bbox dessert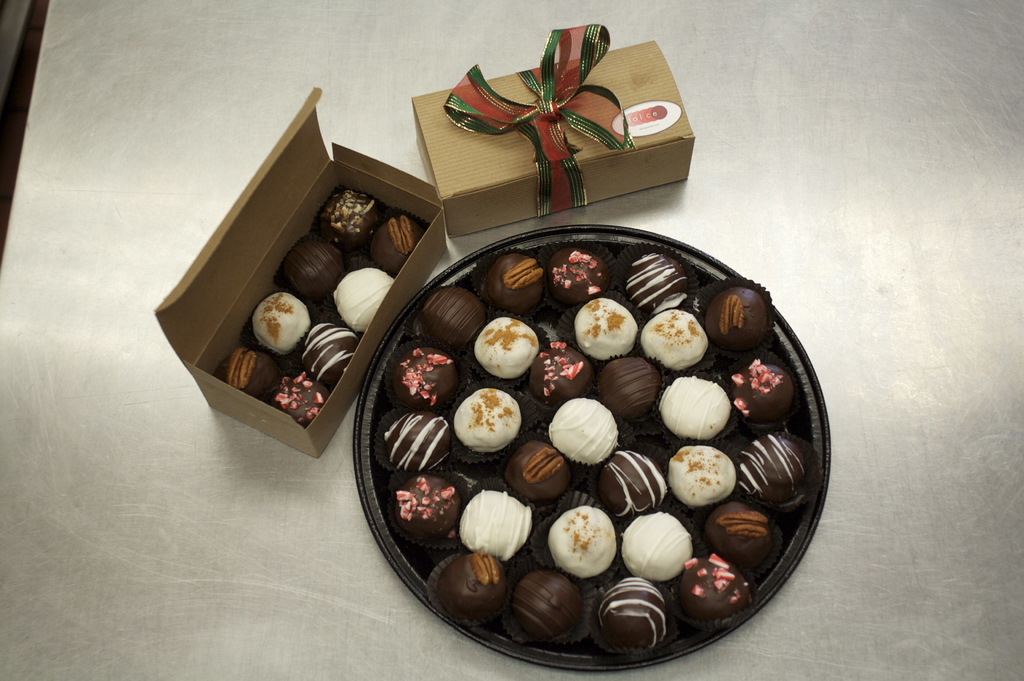
x1=458 y1=386 x2=528 y2=468
